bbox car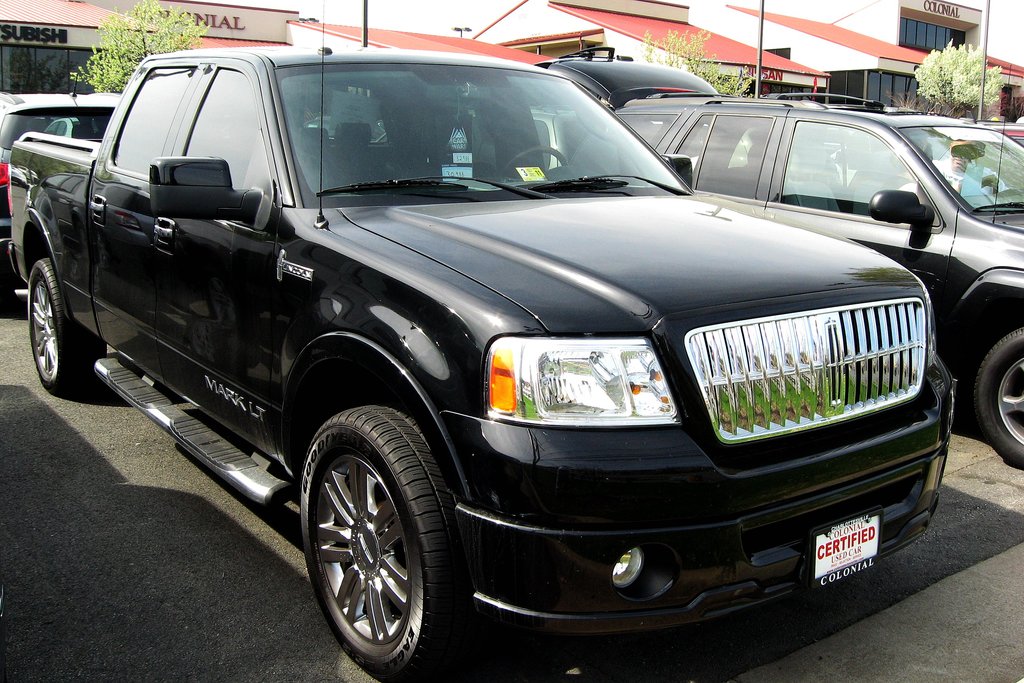
378/114/584/178
